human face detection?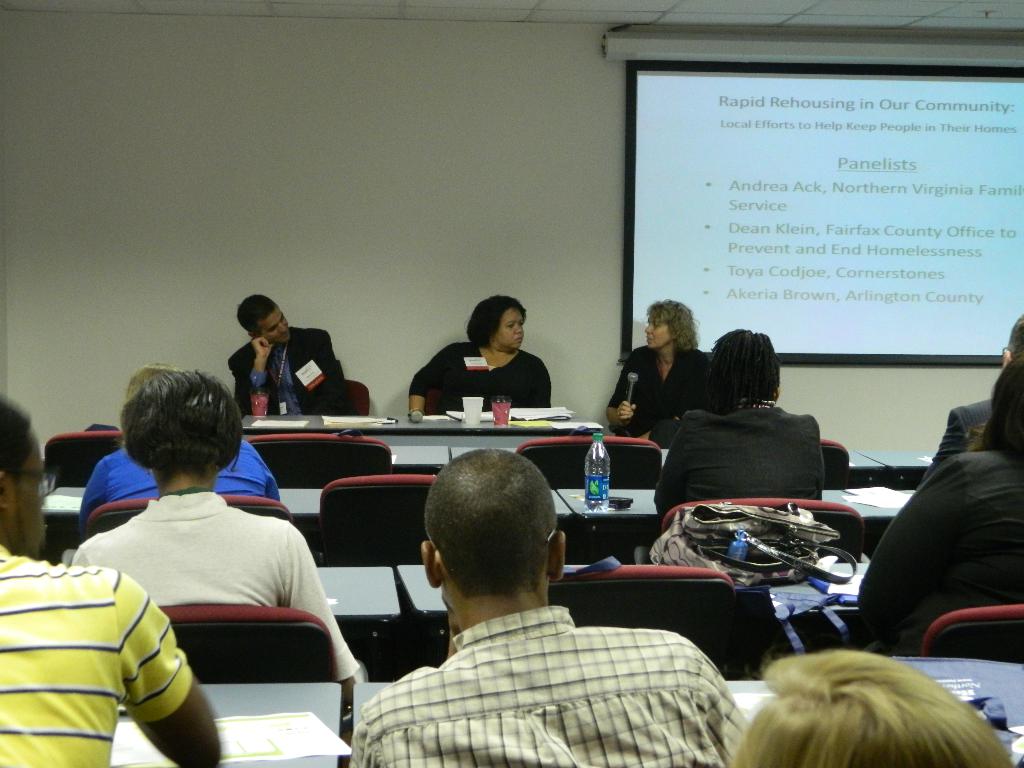
crop(640, 312, 675, 349)
